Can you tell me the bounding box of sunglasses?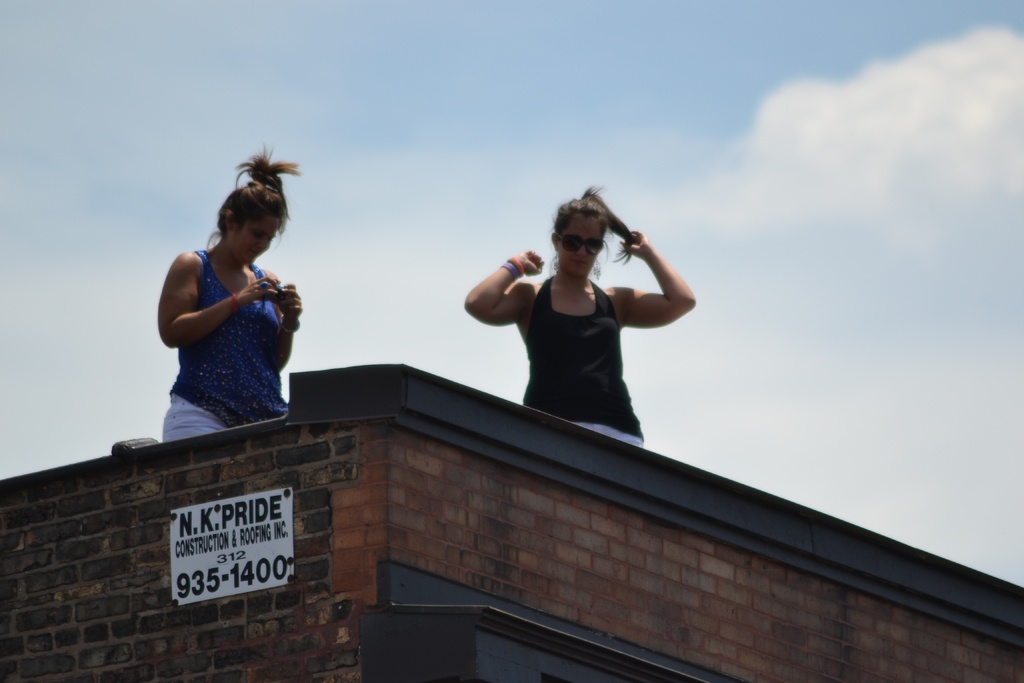
{"x1": 556, "y1": 230, "x2": 604, "y2": 256}.
